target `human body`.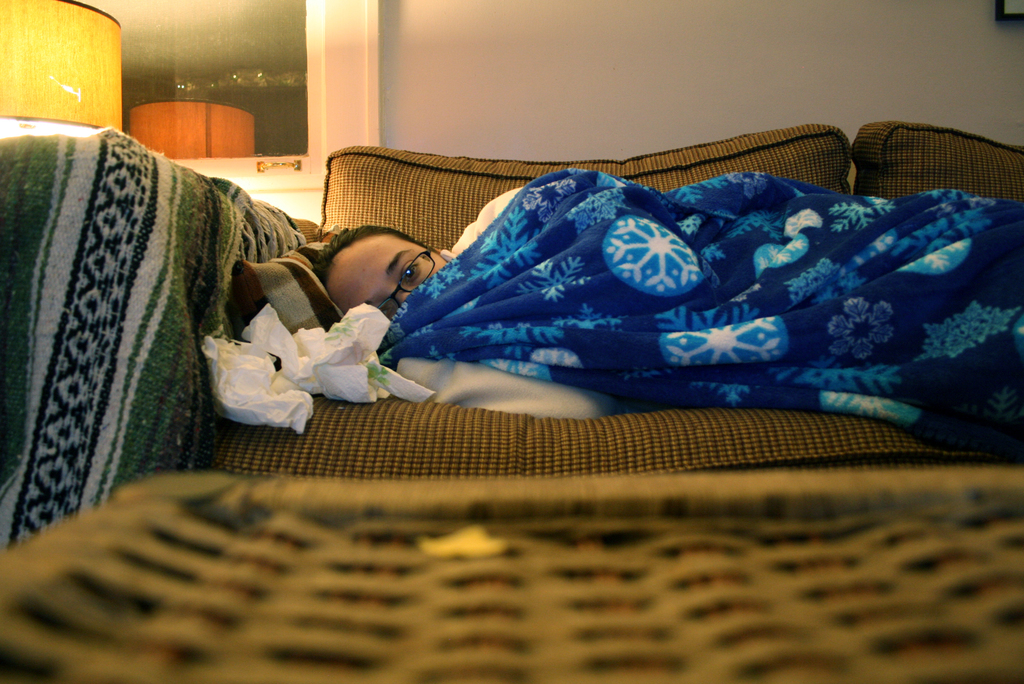
Target region: <region>365, 156, 931, 394</region>.
